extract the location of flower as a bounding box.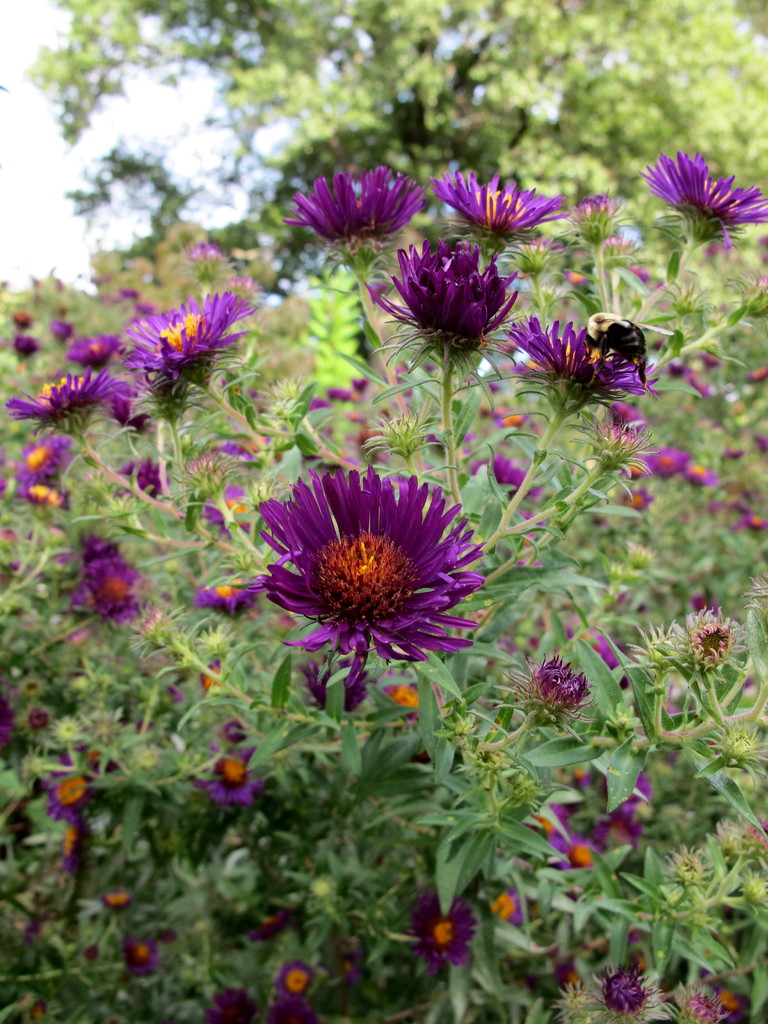
[left=186, top=729, right=263, bottom=810].
